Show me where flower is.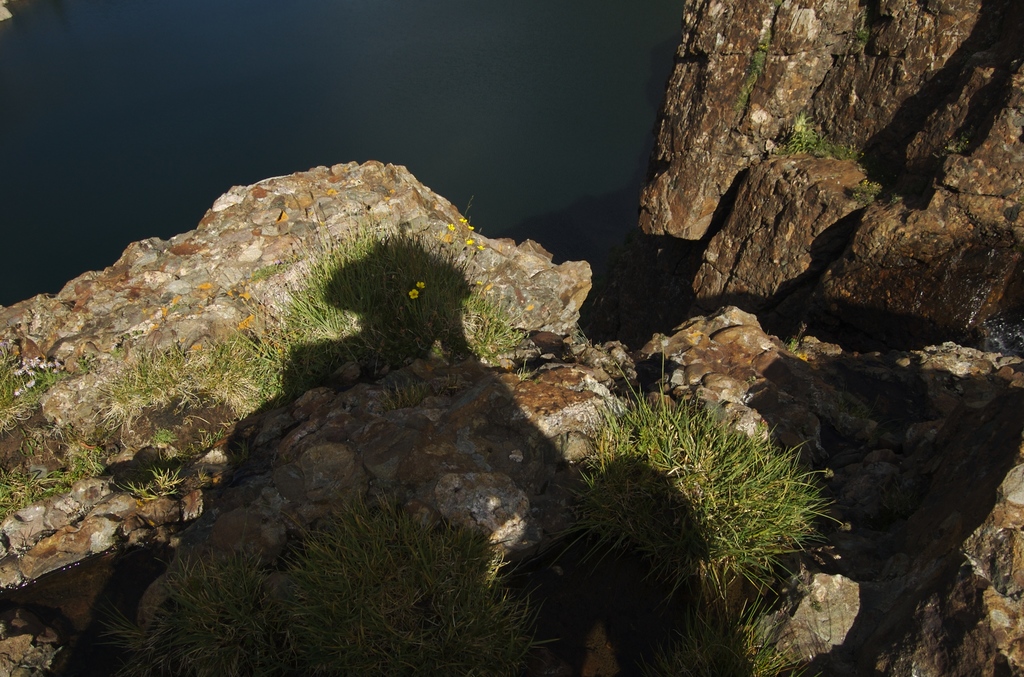
flower is at 459:216:468:223.
